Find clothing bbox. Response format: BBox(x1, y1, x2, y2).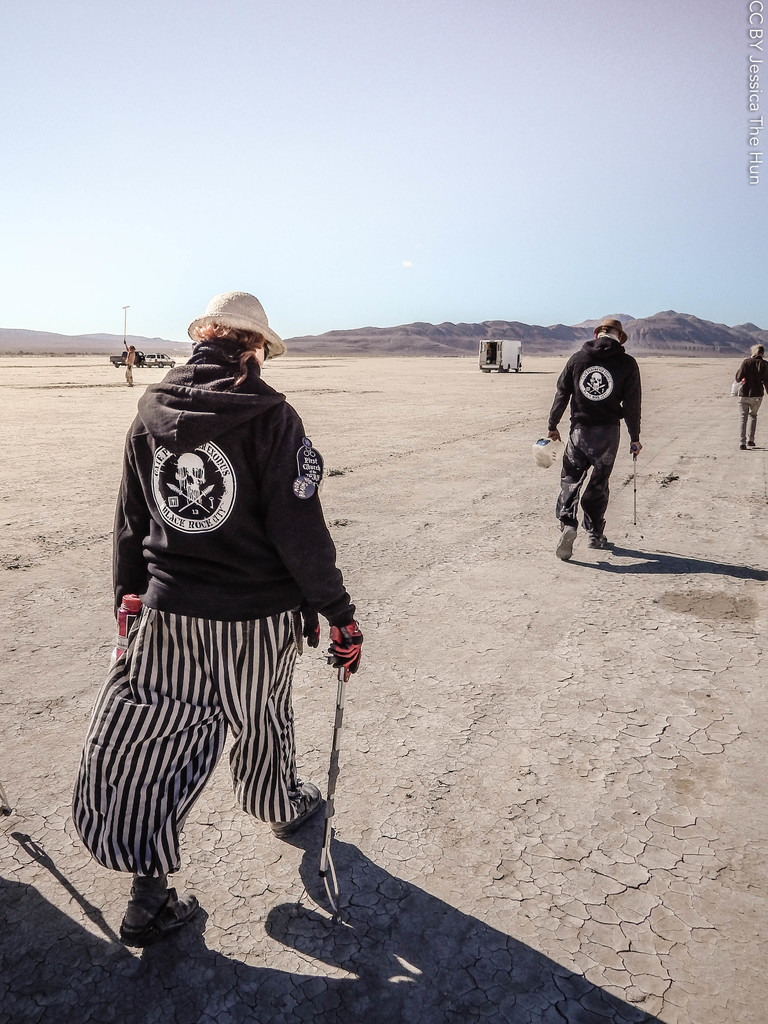
BBox(67, 339, 347, 890).
